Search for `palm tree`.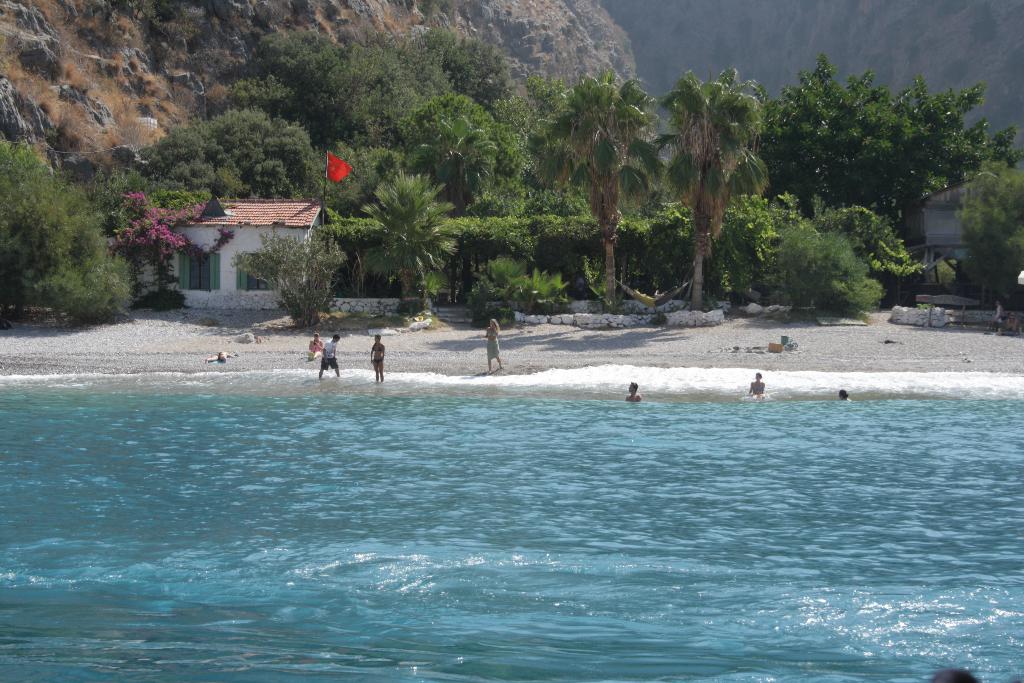
Found at 554,92,649,297.
